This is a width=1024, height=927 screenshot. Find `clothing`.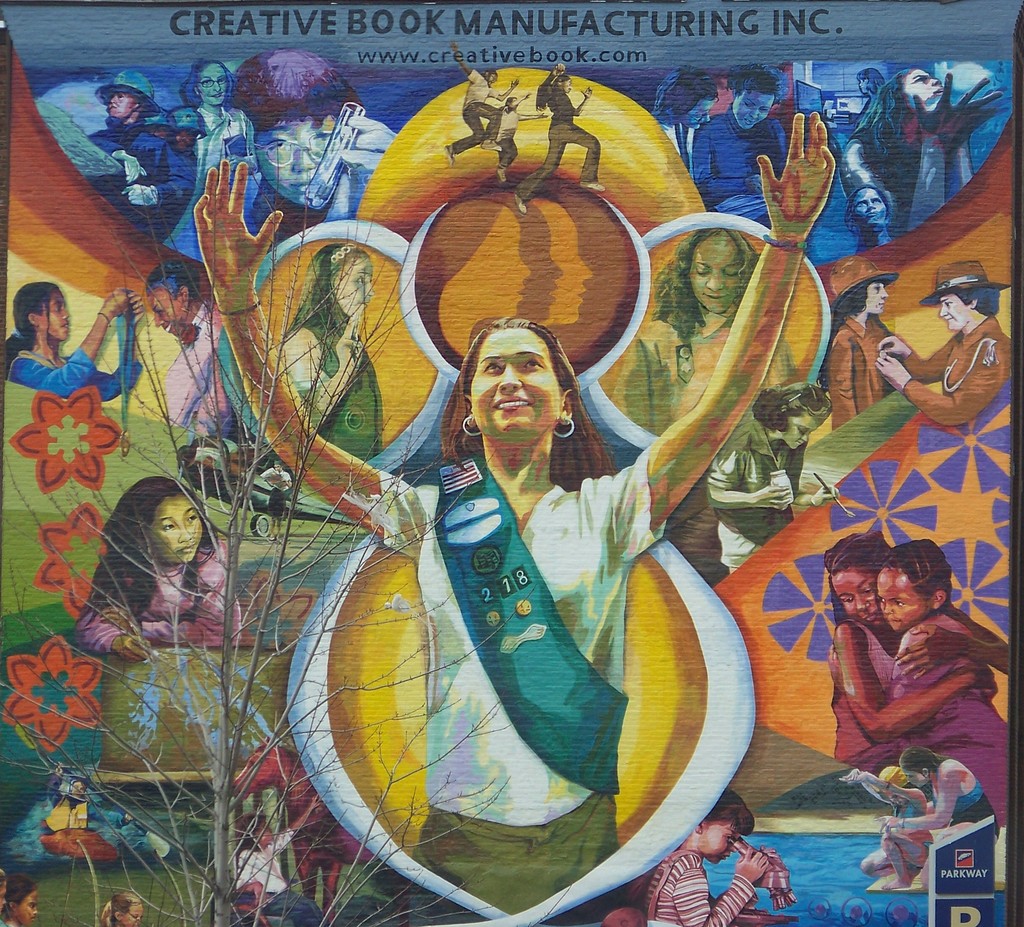
Bounding box: [left=230, top=819, right=332, bottom=926].
